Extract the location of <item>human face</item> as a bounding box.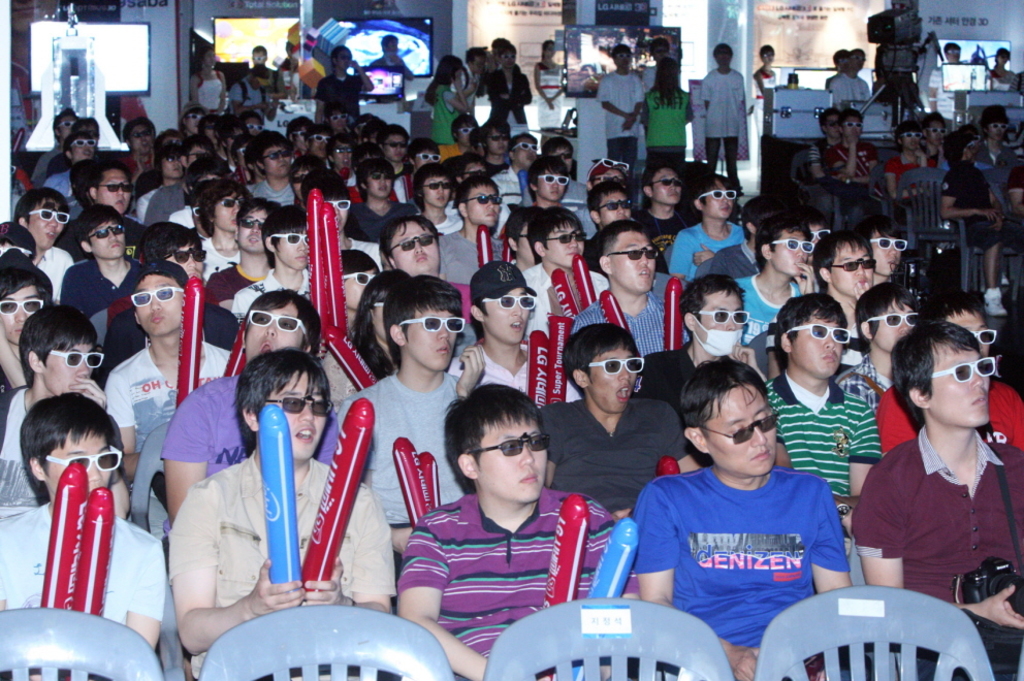
Rect(868, 229, 902, 277).
